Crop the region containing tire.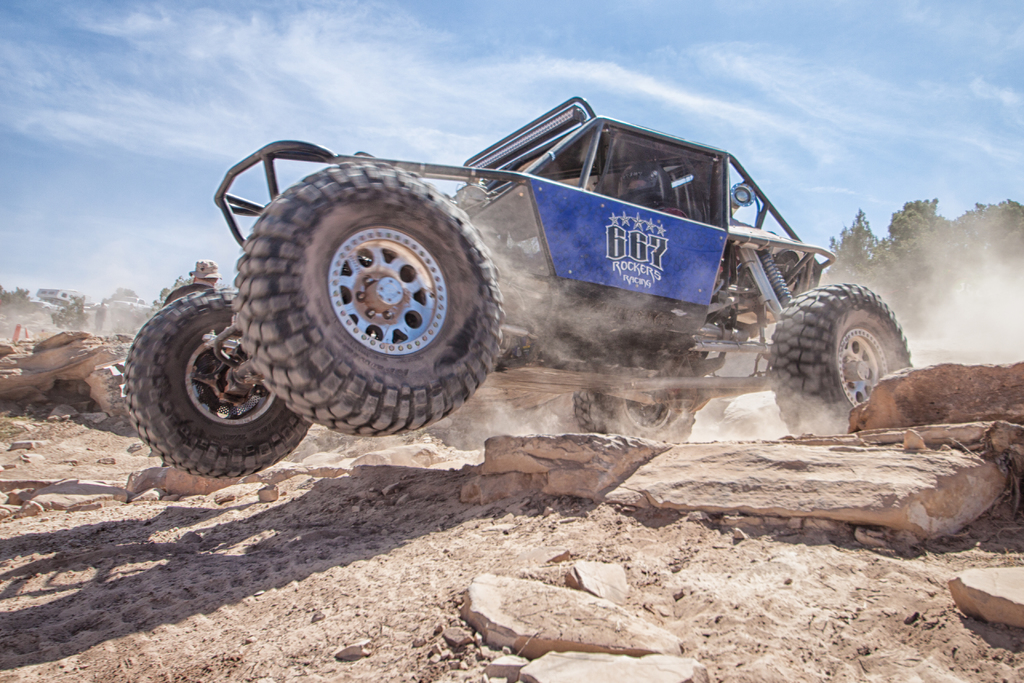
Crop region: <region>570, 387, 700, 449</region>.
